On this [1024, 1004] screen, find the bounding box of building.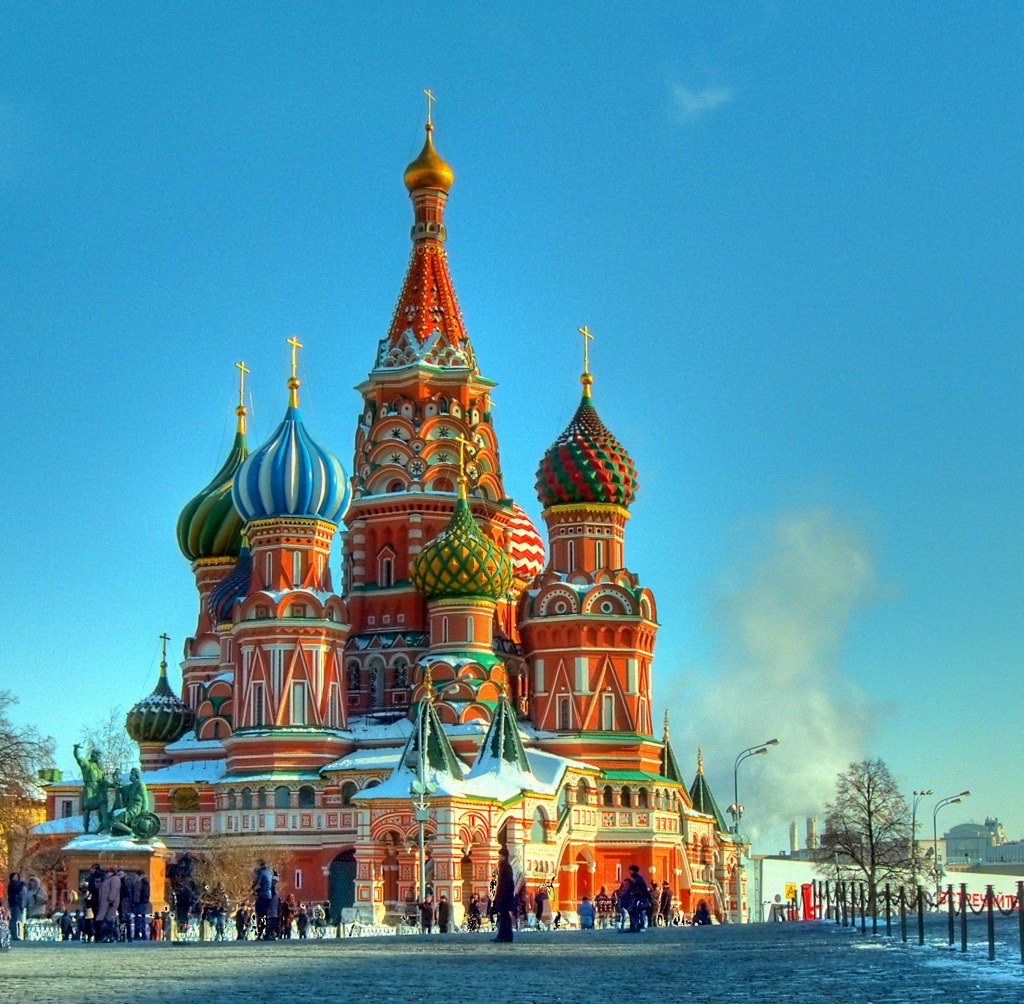
Bounding box: 940, 822, 1023, 862.
